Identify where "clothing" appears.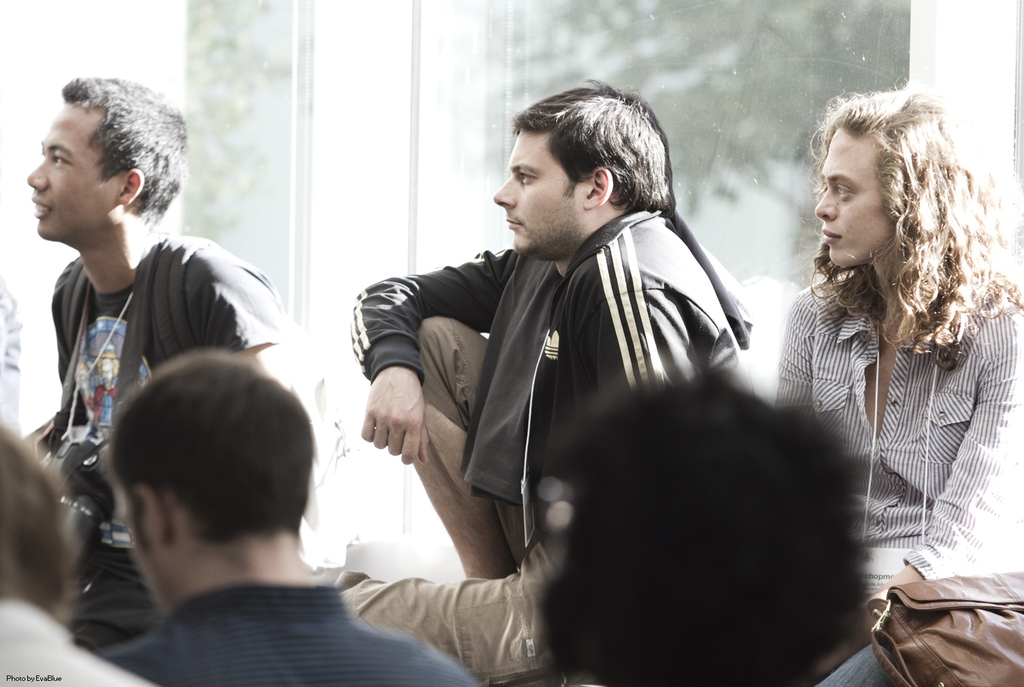
Appears at [0, 596, 152, 686].
